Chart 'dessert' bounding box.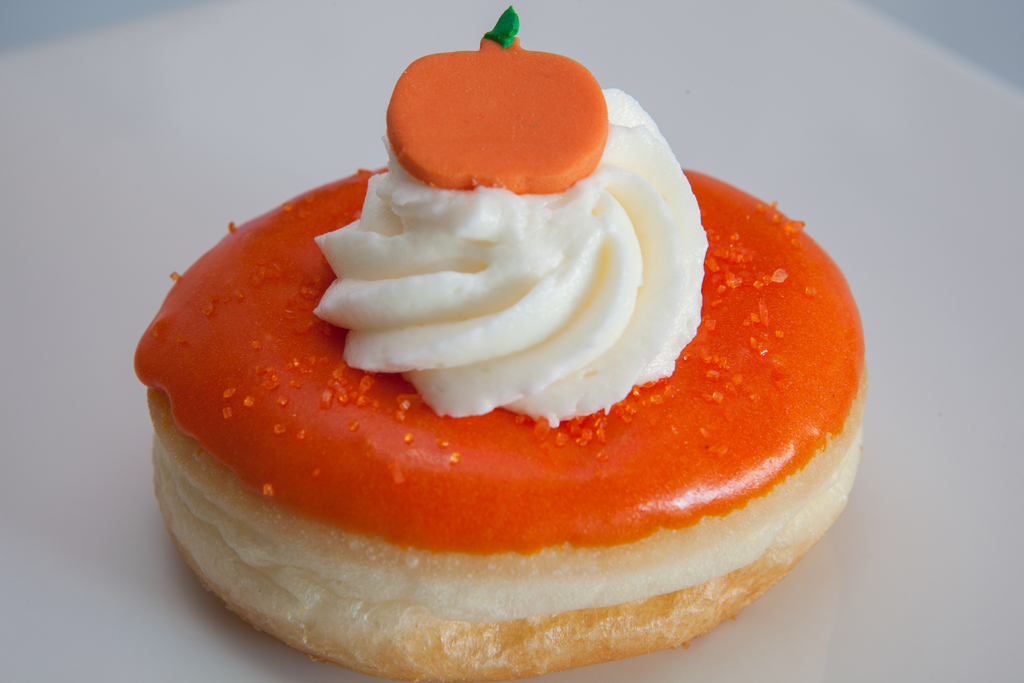
Charted: region(173, 66, 812, 663).
